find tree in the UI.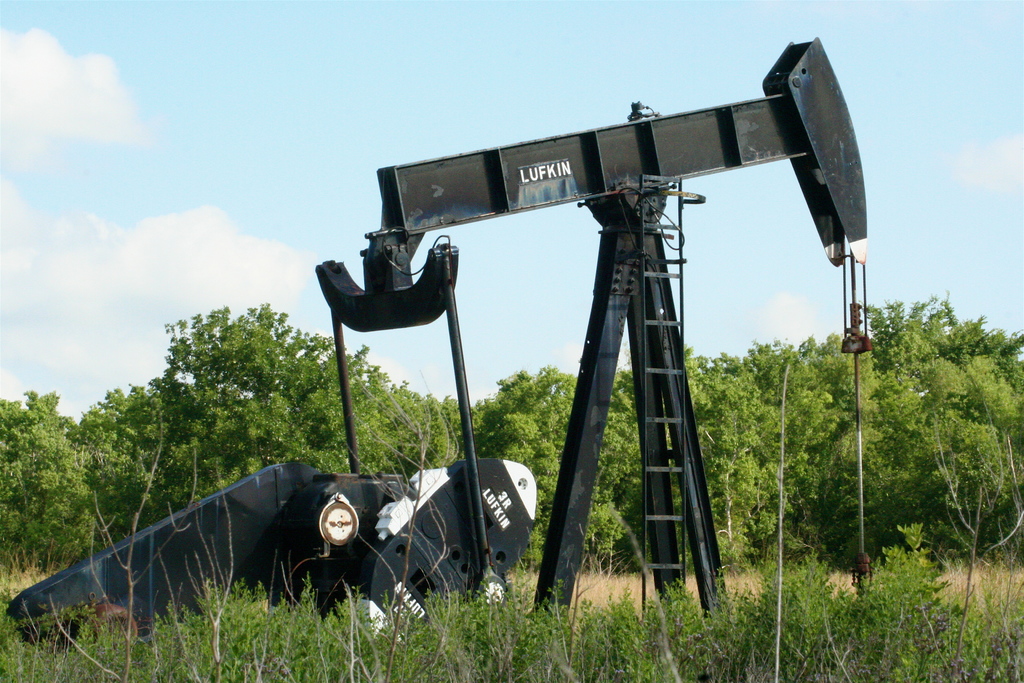
UI element at {"x1": 147, "y1": 304, "x2": 404, "y2": 505}.
